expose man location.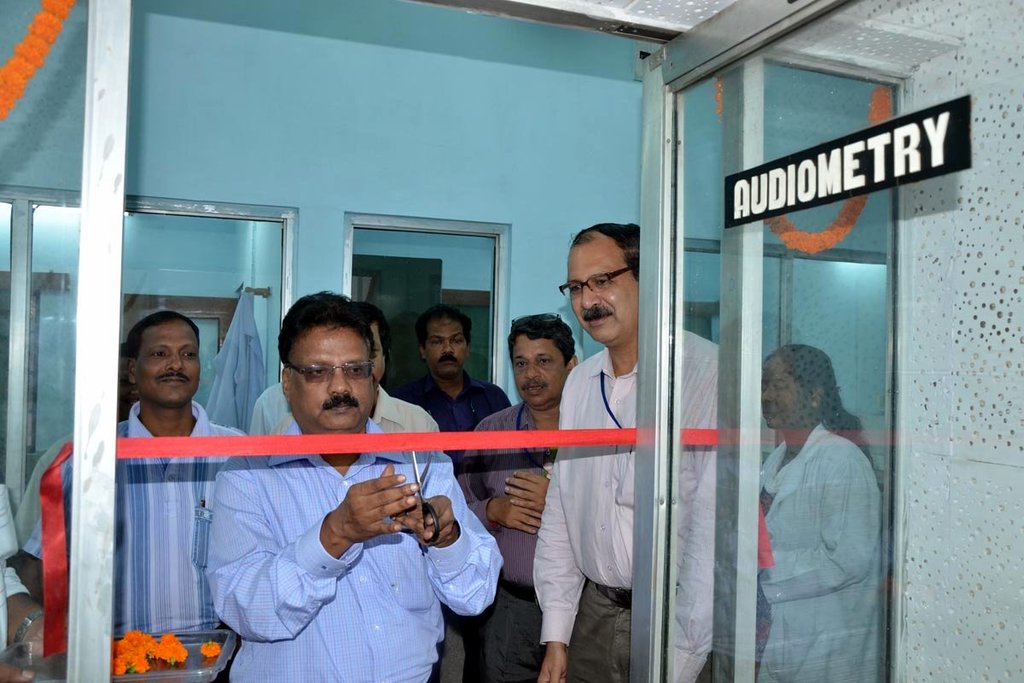
Exposed at 393:308:513:441.
